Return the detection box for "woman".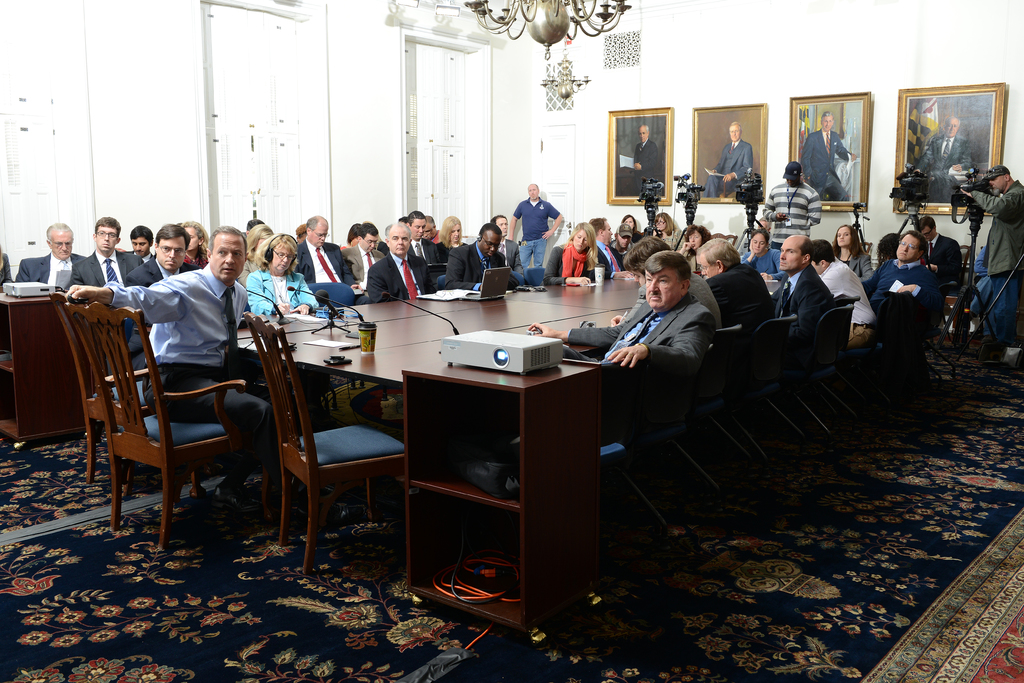
bbox=[247, 233, 320, 320].
